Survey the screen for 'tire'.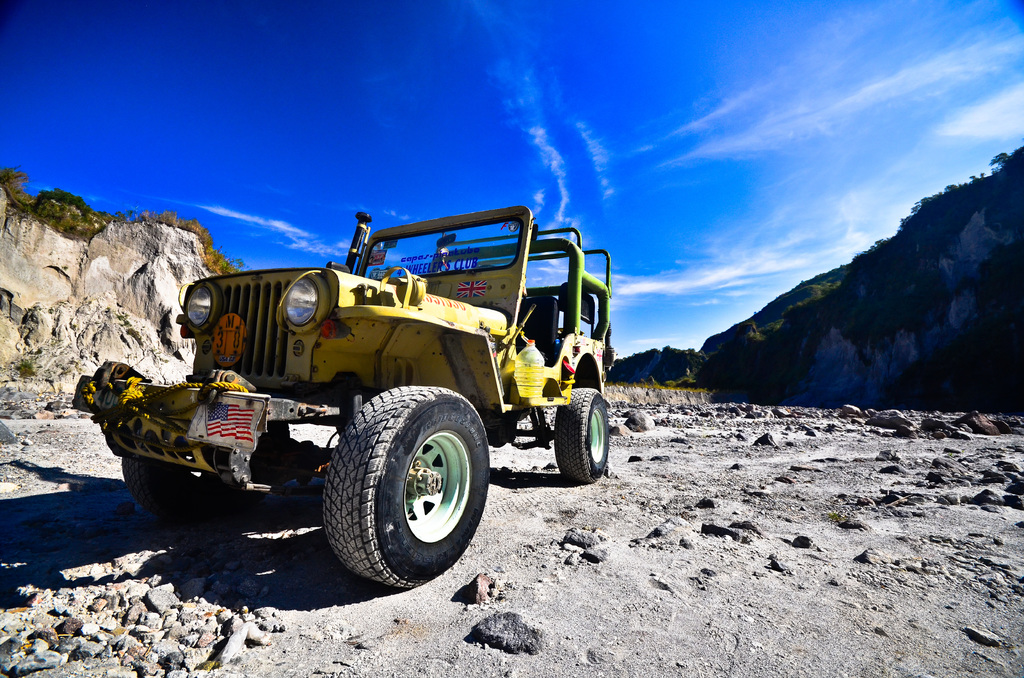
Survey found: rect(556, 383, 618, 485).
